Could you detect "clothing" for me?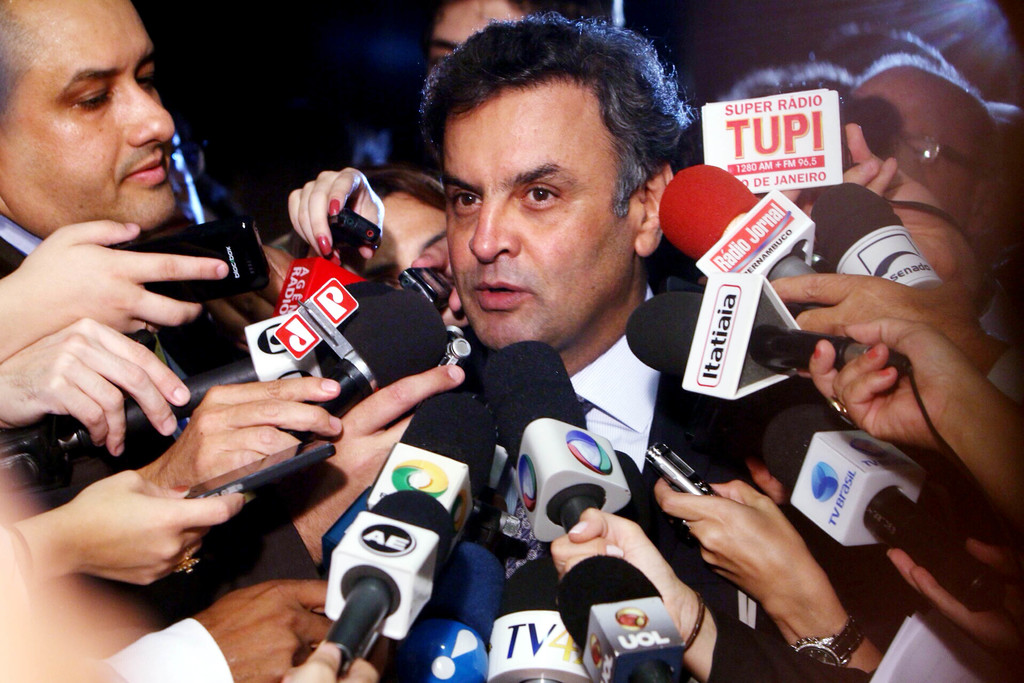
Detection result: 0 213 324 621.
